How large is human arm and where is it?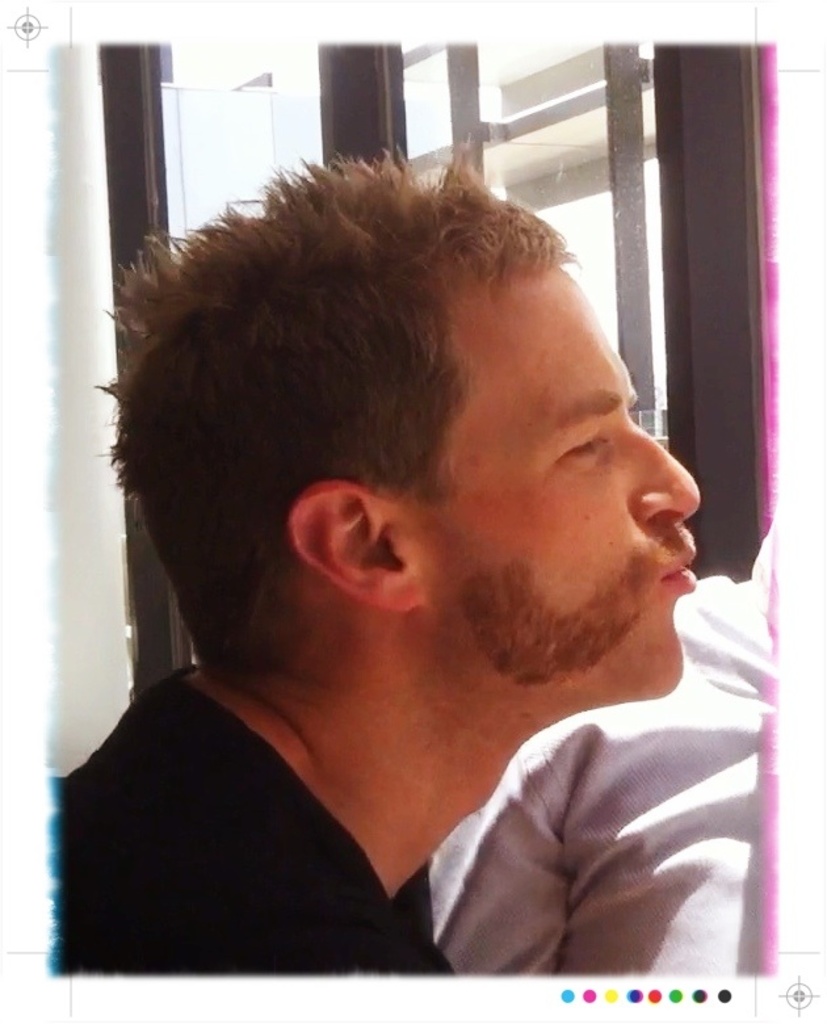
Bounding box: pyautogui.locateOnScreen(159, 839, 449, 979).
